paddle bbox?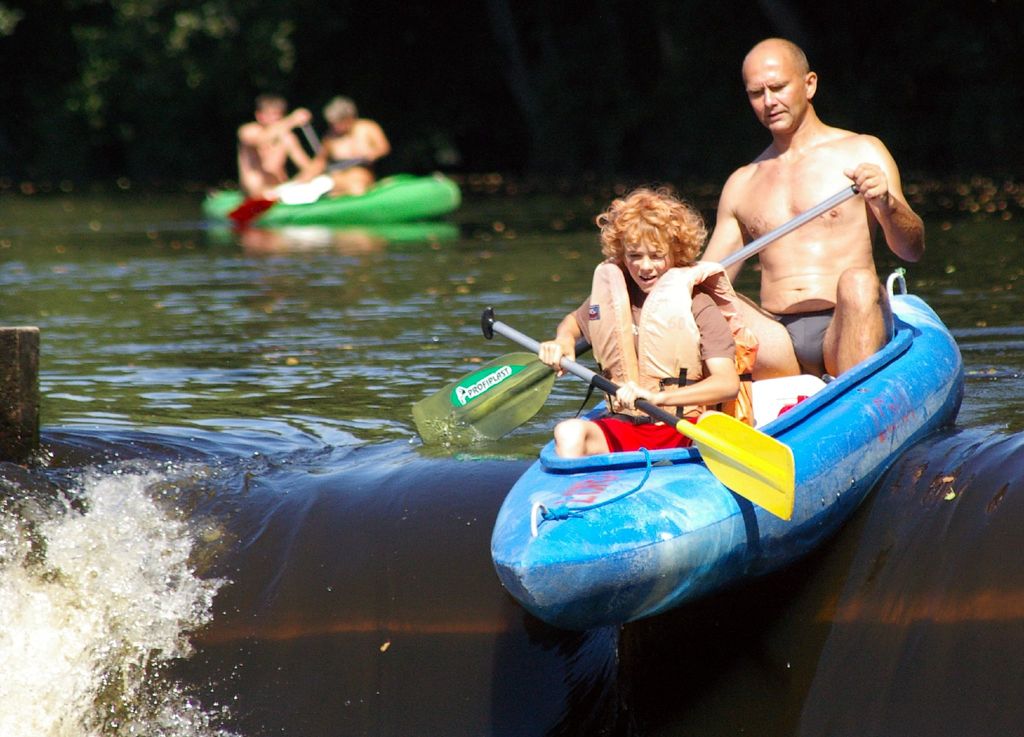
rect(227, 158, 362, 240)
